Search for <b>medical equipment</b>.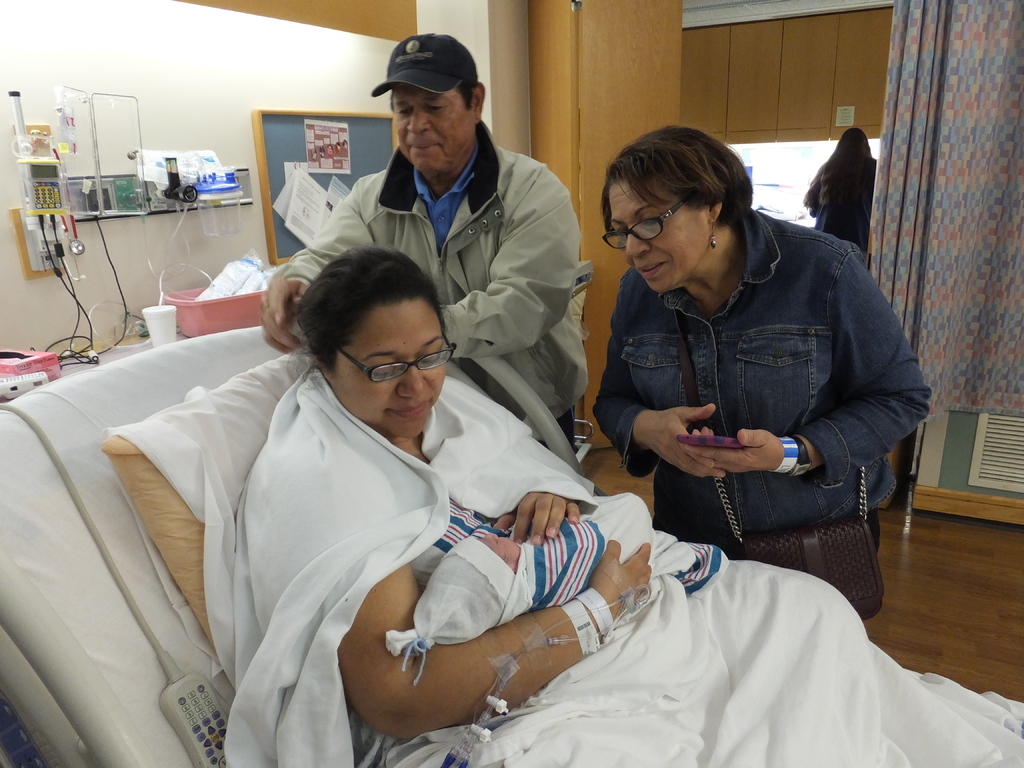
Found at [157, 155, 200, 214].
